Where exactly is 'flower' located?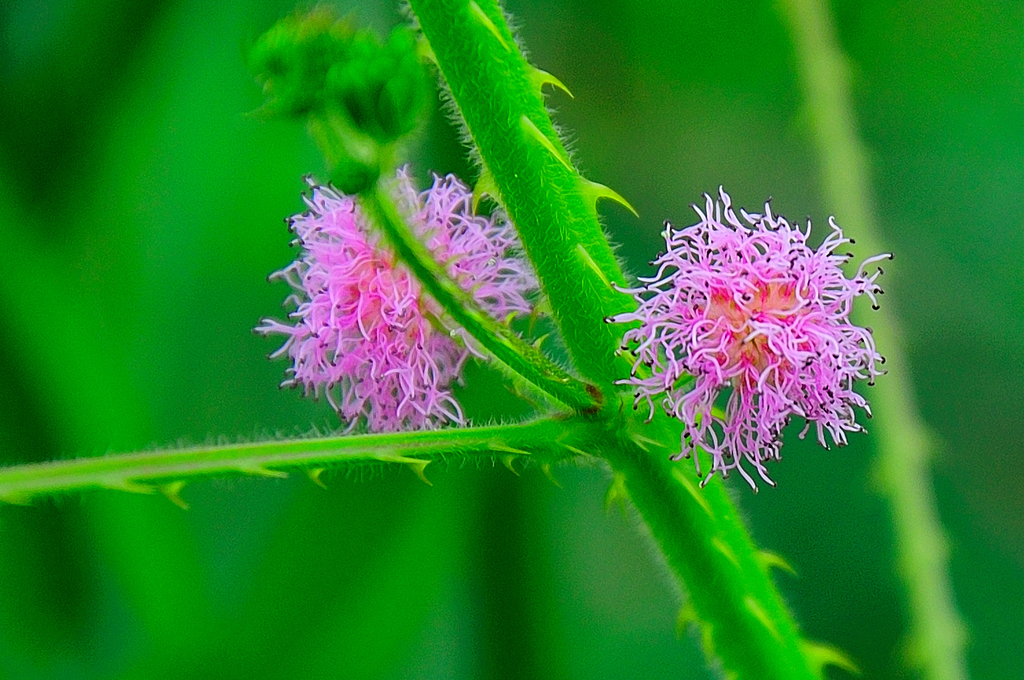
Its bounding box is 247/161/533/429.
